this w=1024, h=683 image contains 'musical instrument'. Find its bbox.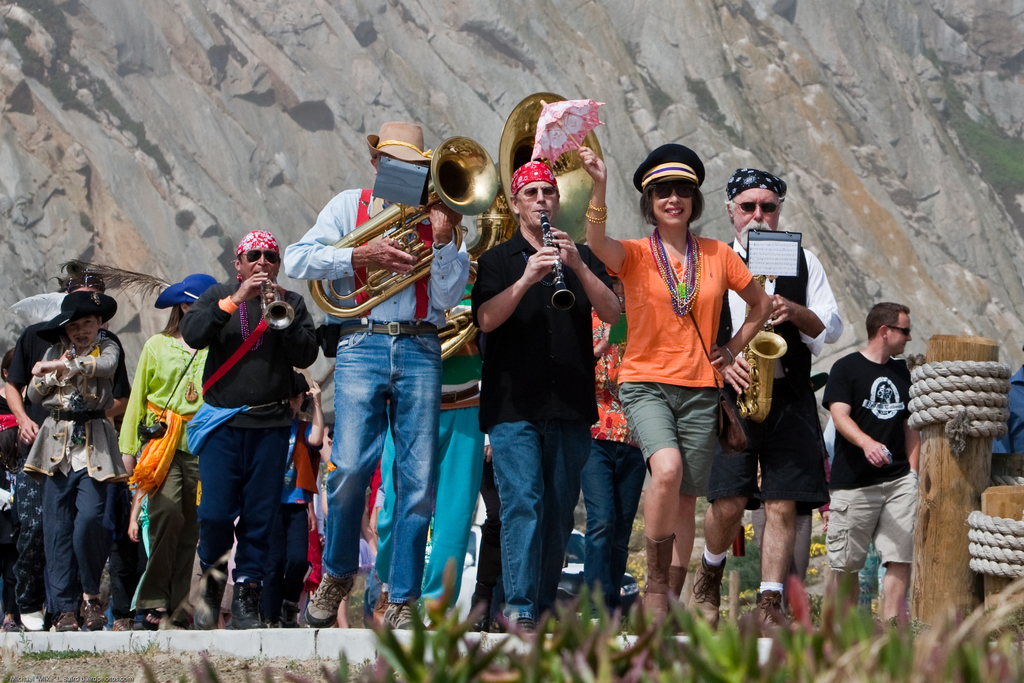
[739,226,785,419].
